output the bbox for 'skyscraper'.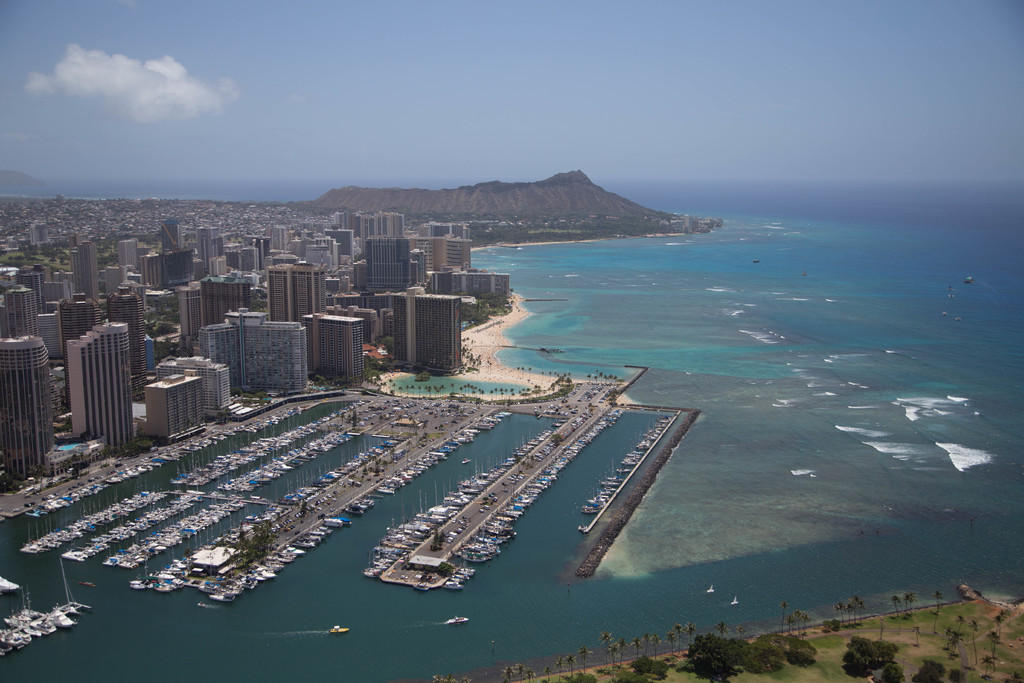
pyautogui.locateOnScreen(68, 239, 95, 305).
